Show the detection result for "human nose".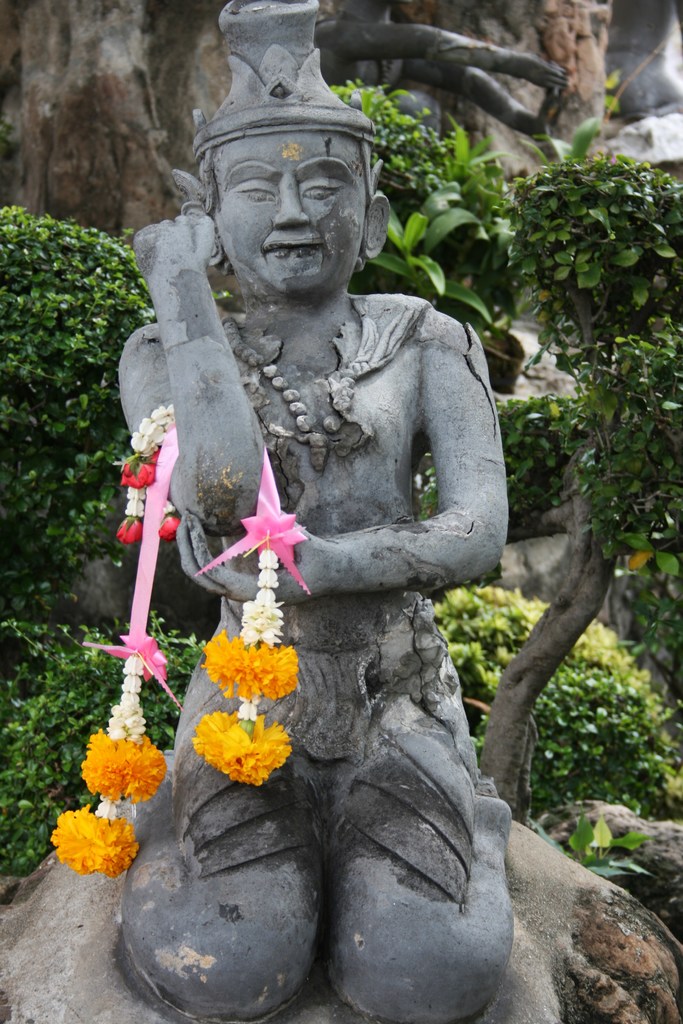
[276,183,308,227].
